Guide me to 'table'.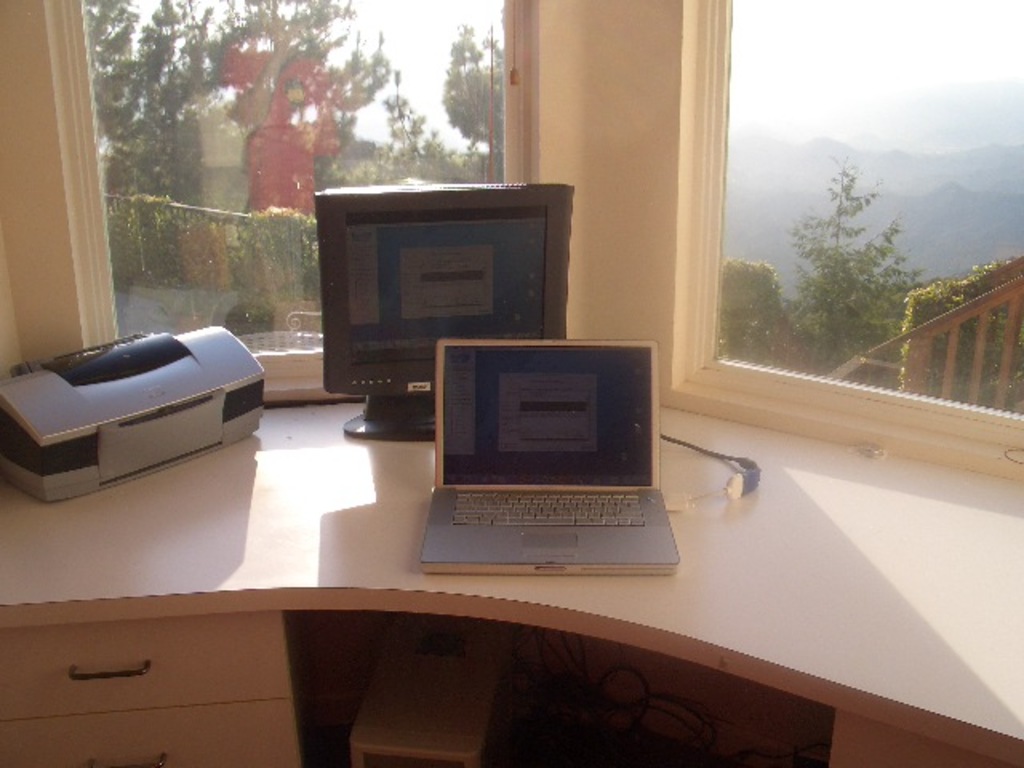
Guidance: (32,515,672,752).
